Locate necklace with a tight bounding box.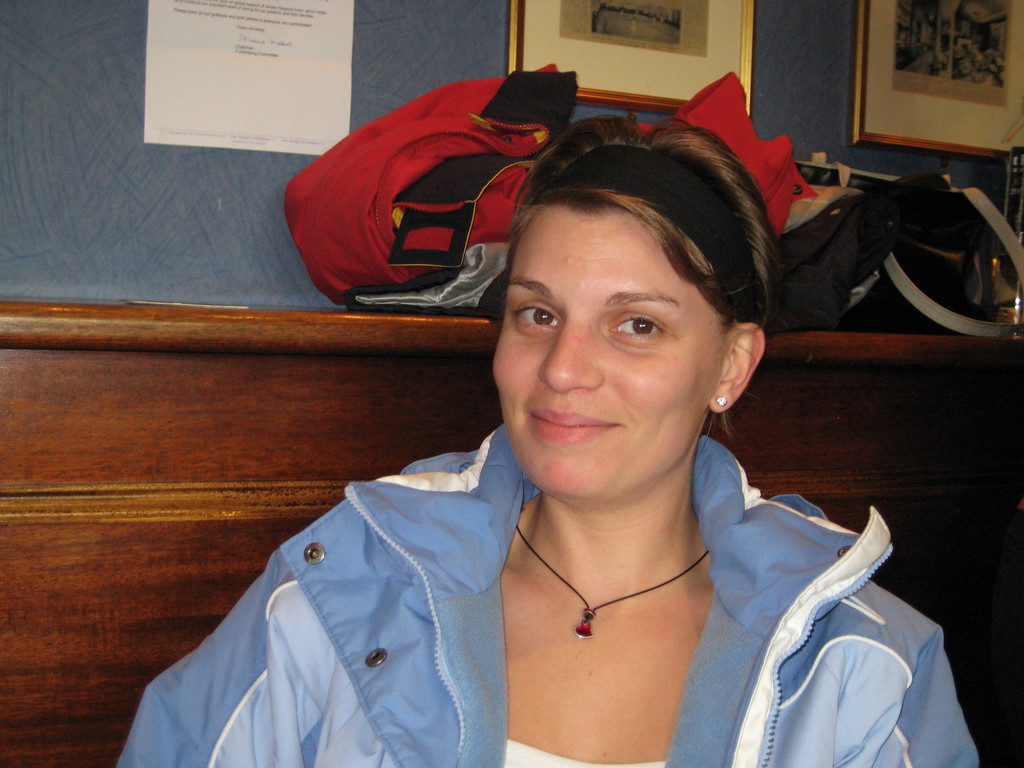
bbox=(472, 492, 708, 639).
